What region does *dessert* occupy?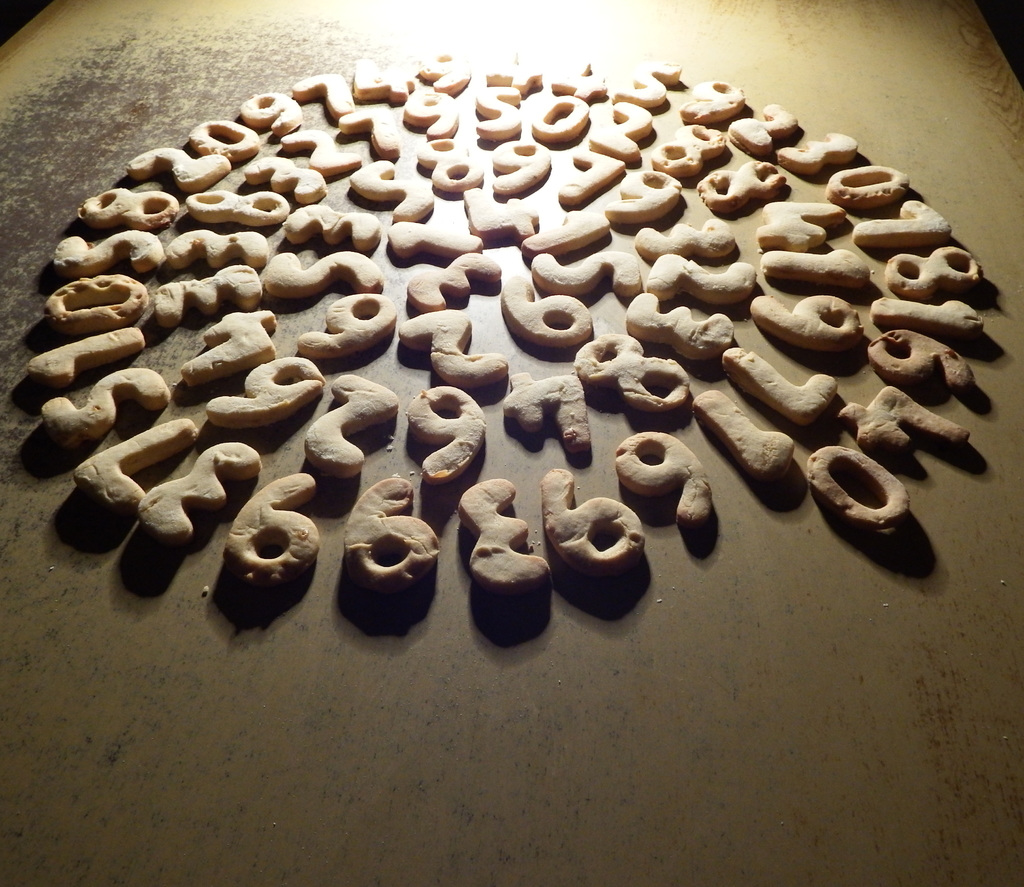
bbox=[607, 166, 684, 227].
